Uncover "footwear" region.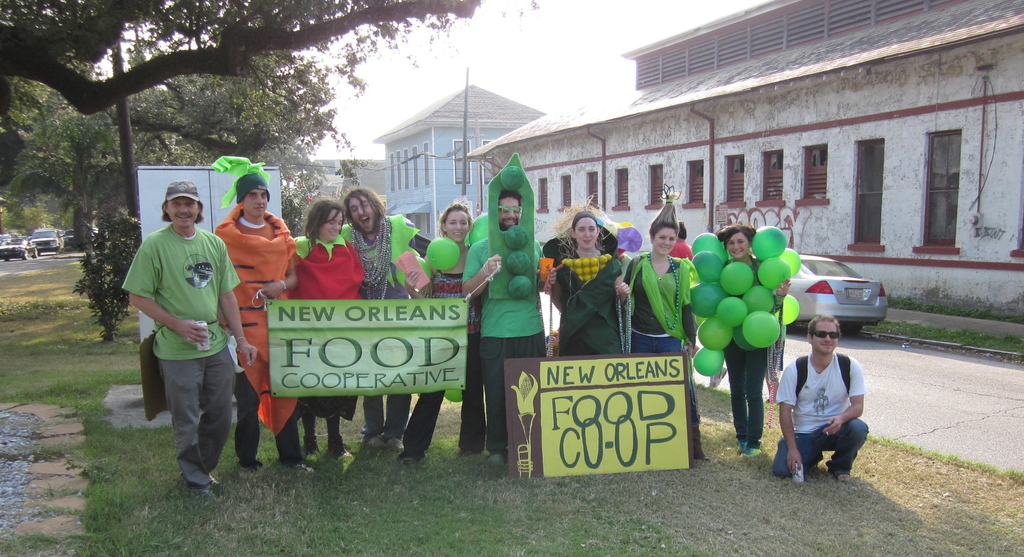
Uncovered: region(487, 451, 509, 466).
